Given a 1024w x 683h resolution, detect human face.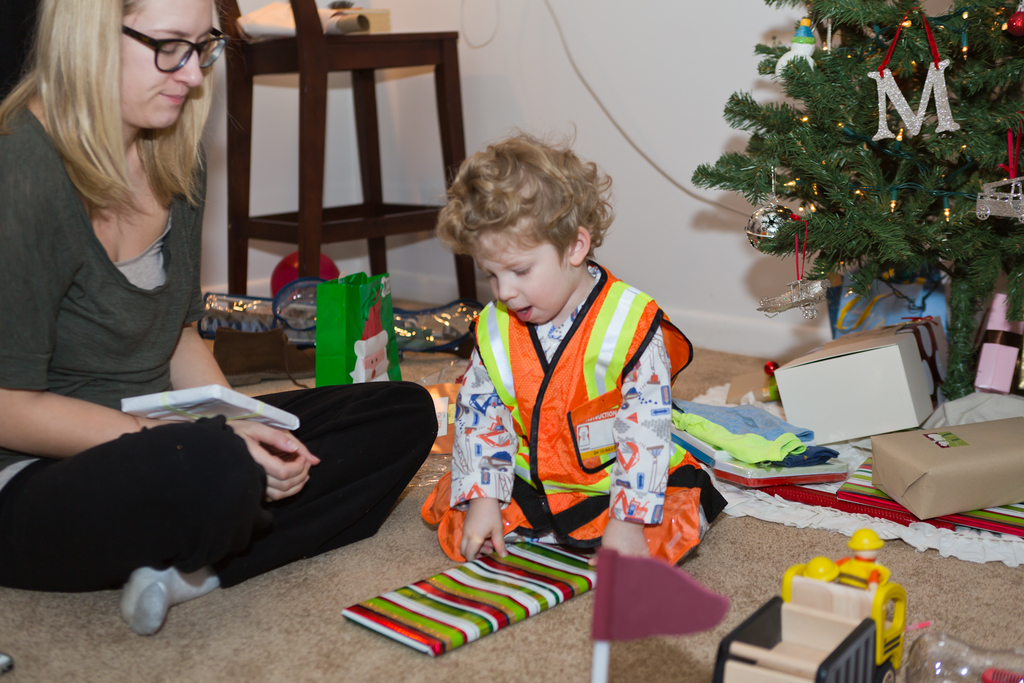
left=118, top=0, right=213, bottom=128.
